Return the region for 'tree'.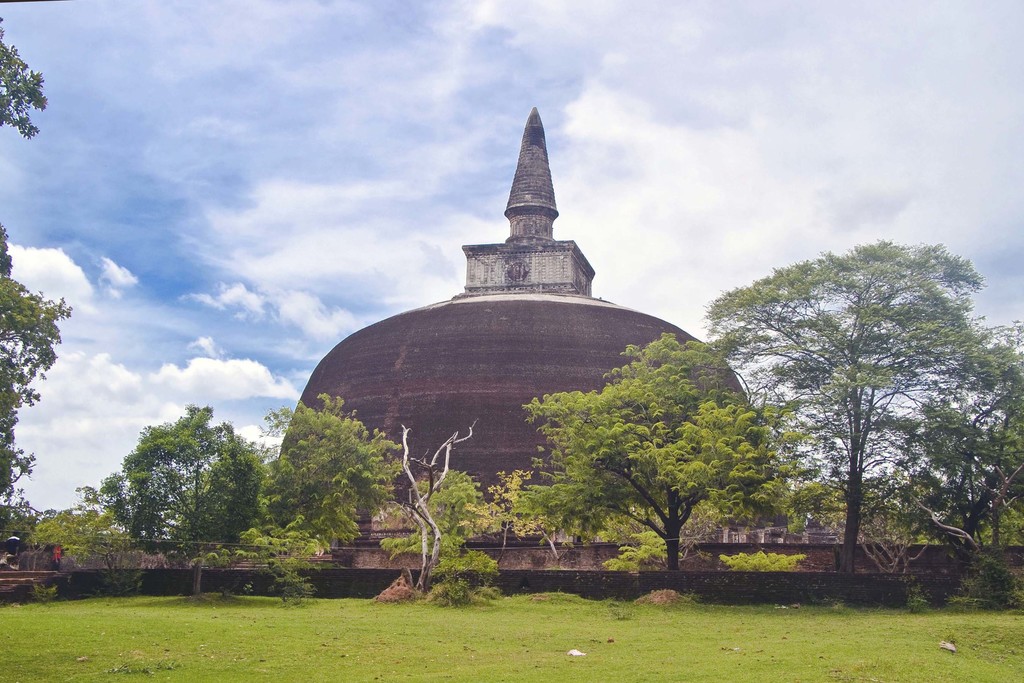
(left=376, top=465, right=502, bottom=614).
